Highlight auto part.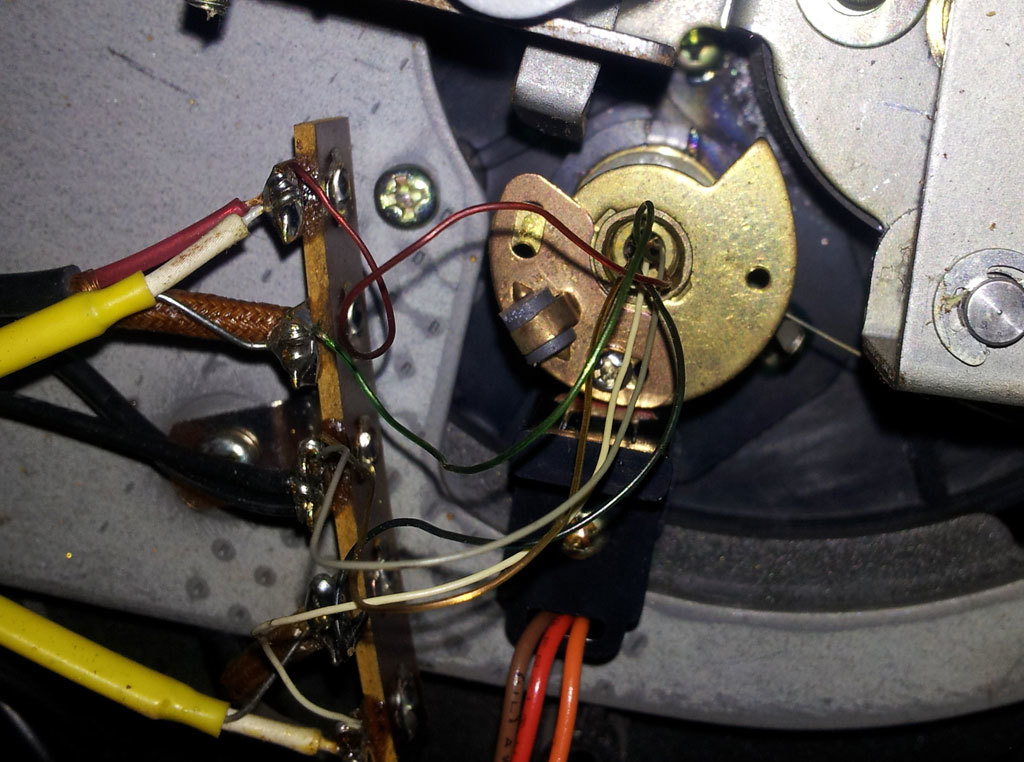
Highlighted region: 0:117:435:760.
